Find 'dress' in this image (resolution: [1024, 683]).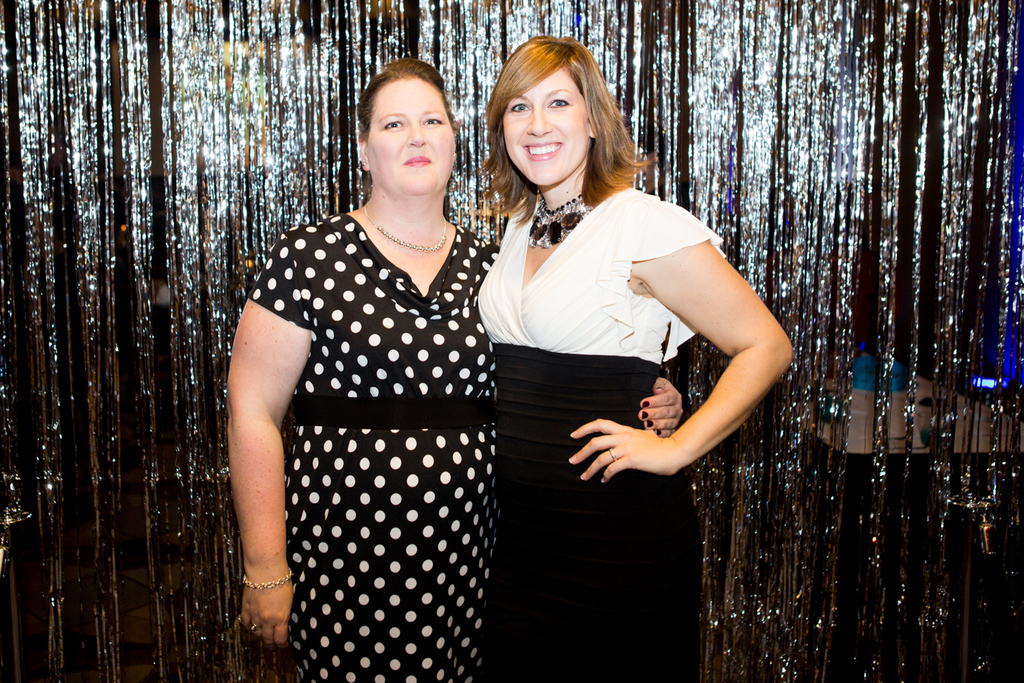
<bbox>229, 181, 522, 673</bbox>.
